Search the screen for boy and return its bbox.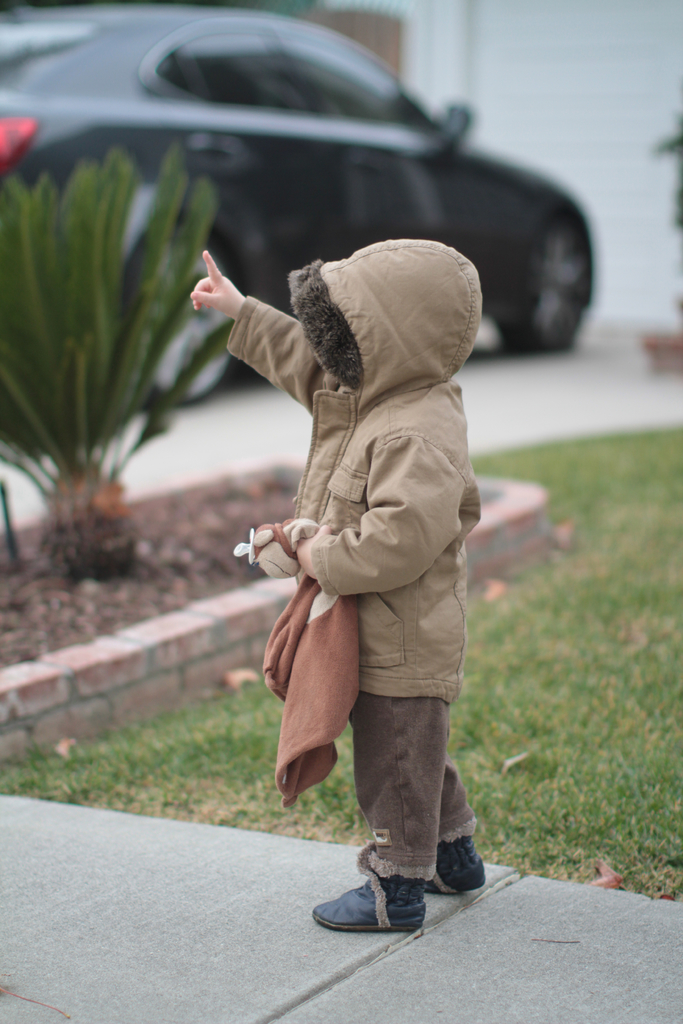
Found: 209/156/518/906.
